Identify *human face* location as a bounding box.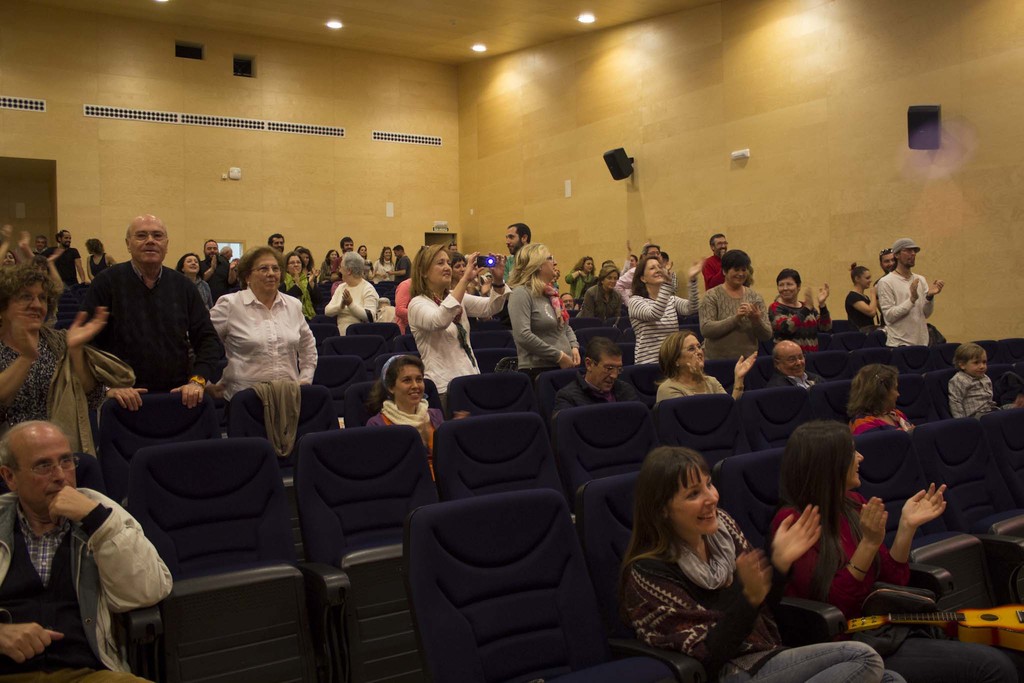
pyautogui.locateOnScreen(846, 446, 865, 492).
